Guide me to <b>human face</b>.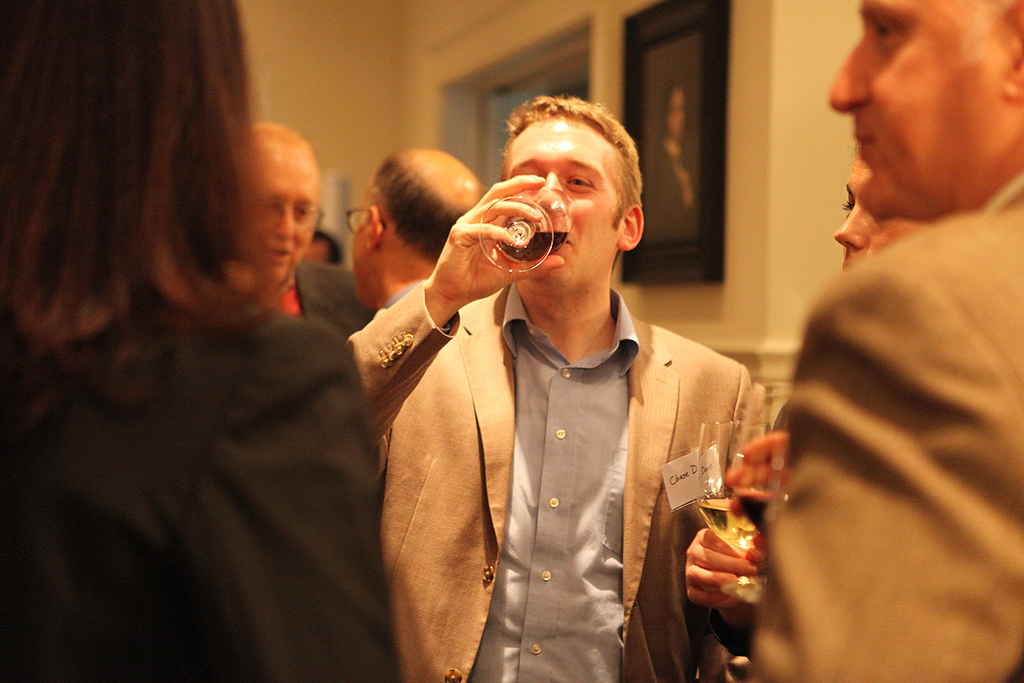
Guidance: <bbox>830, 0, 1019, 222</bbox>.
